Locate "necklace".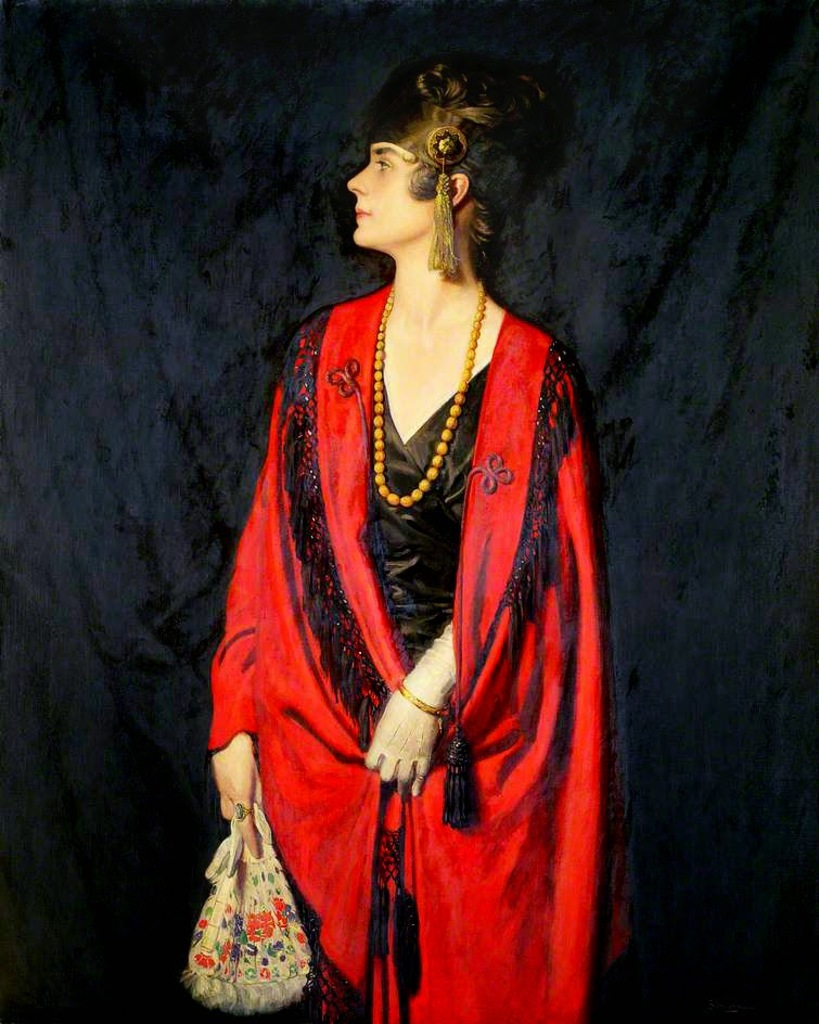
Bounding box: crop(387, 279, 483, 507).
